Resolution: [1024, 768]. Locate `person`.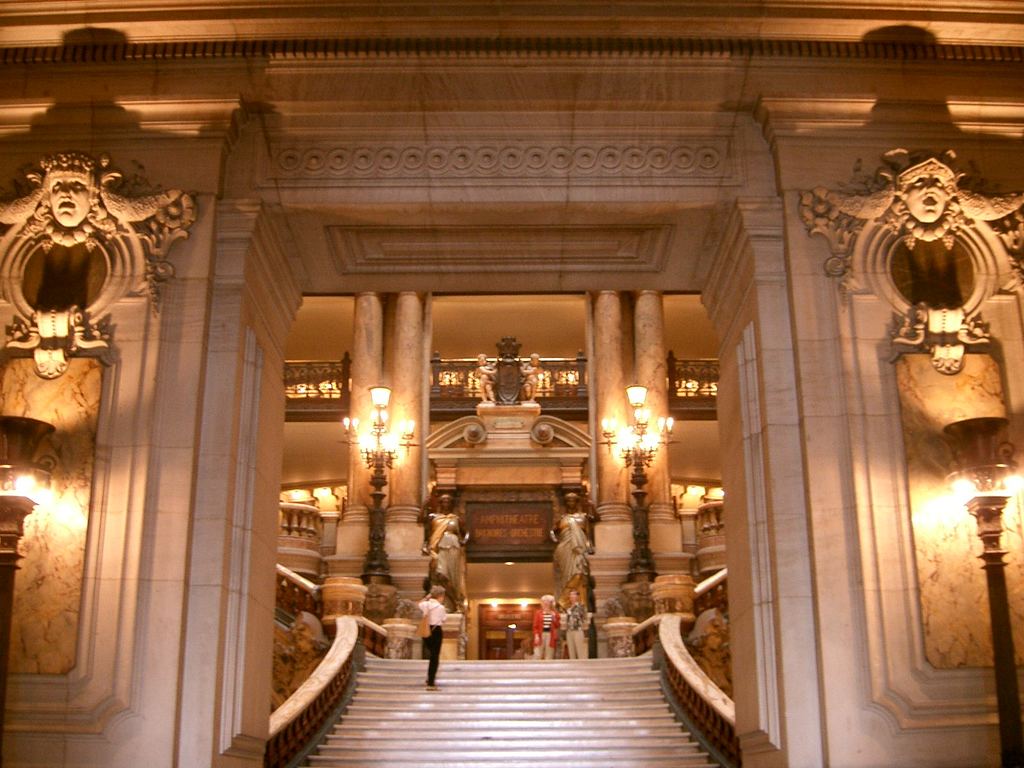
410, 576, 452, 694.
